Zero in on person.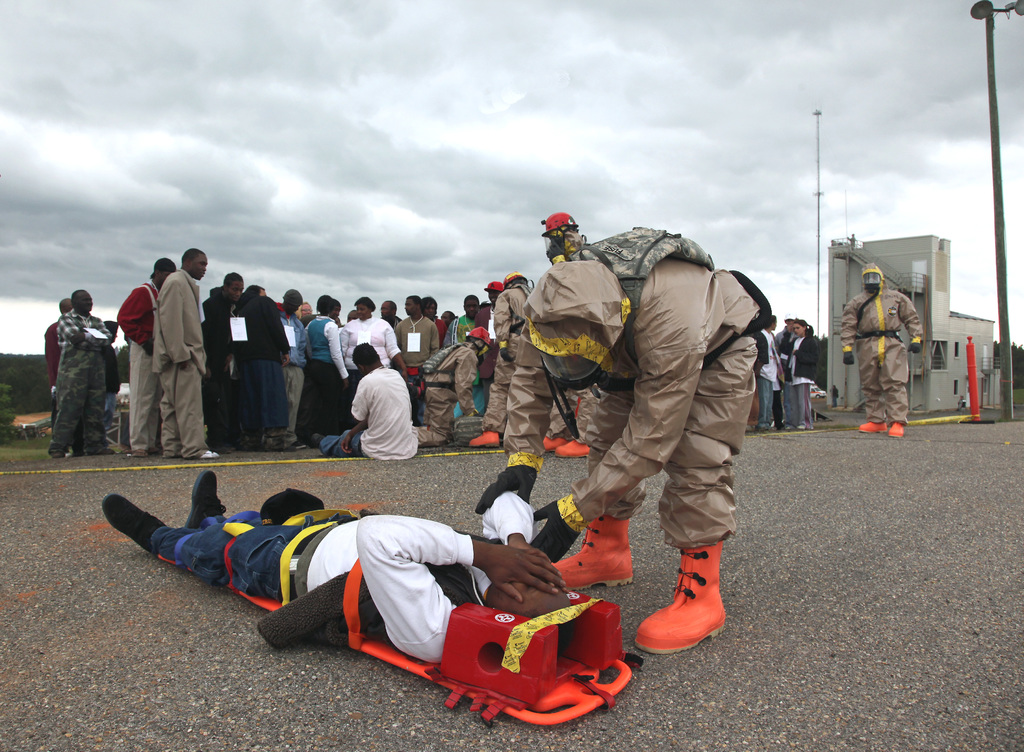
Zeroed in: 783 315 825 436.
